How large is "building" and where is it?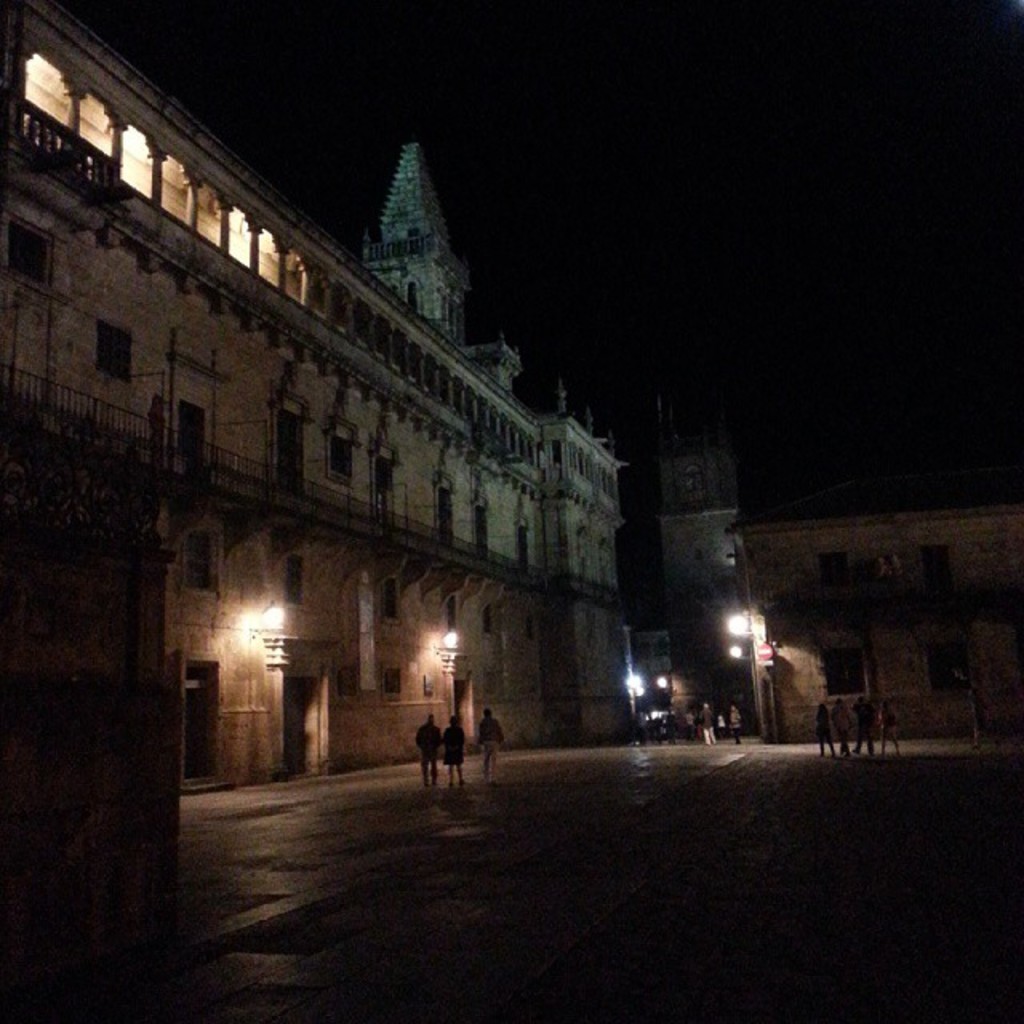
Bounding box: {"x1": 731, "y1": 470, "x2": 1021, "y2": 738}.
